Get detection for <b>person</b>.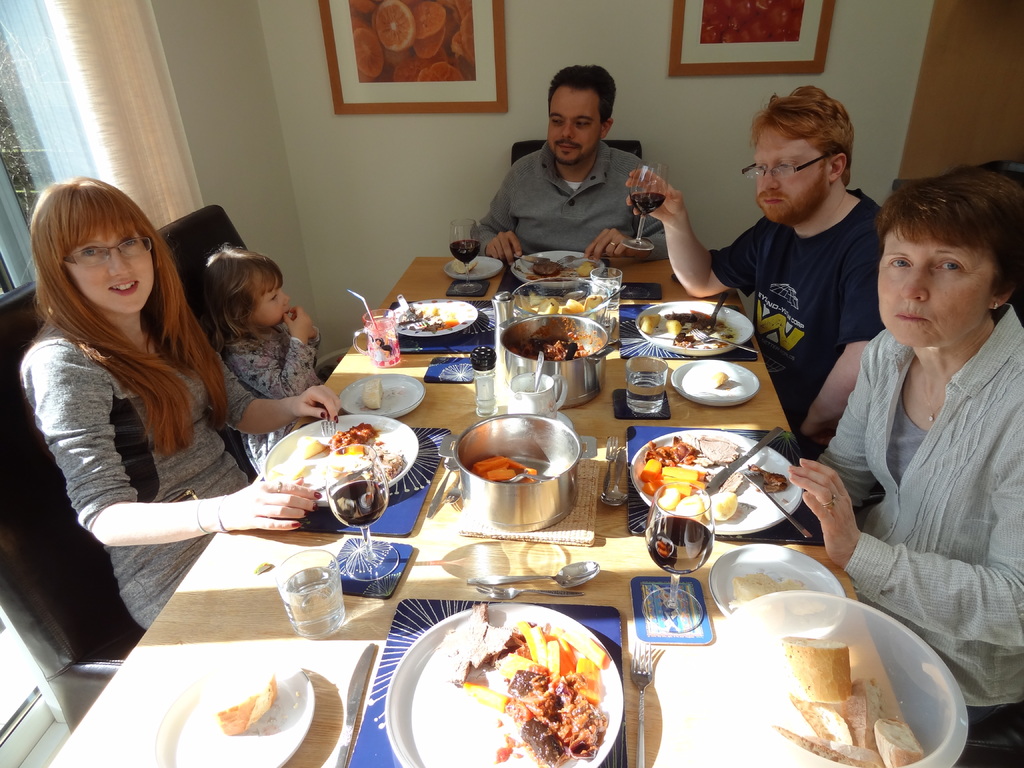
Detection: [left=475, top=76, right=682, bottom=273].
